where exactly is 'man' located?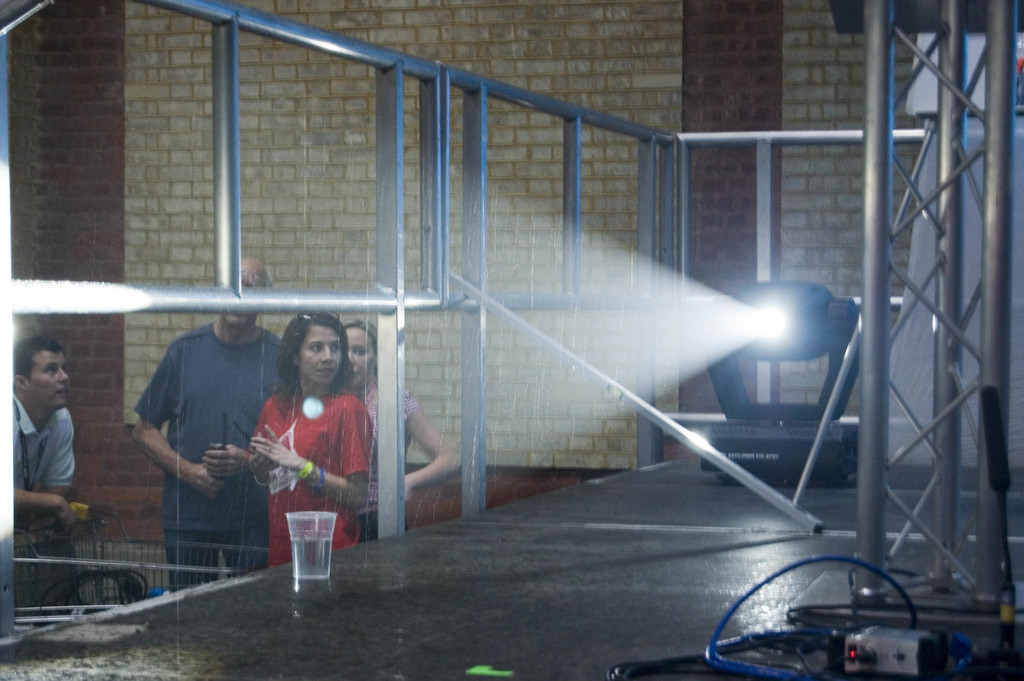
Its bounding box is bbox=(0, 349, 81, 539).
